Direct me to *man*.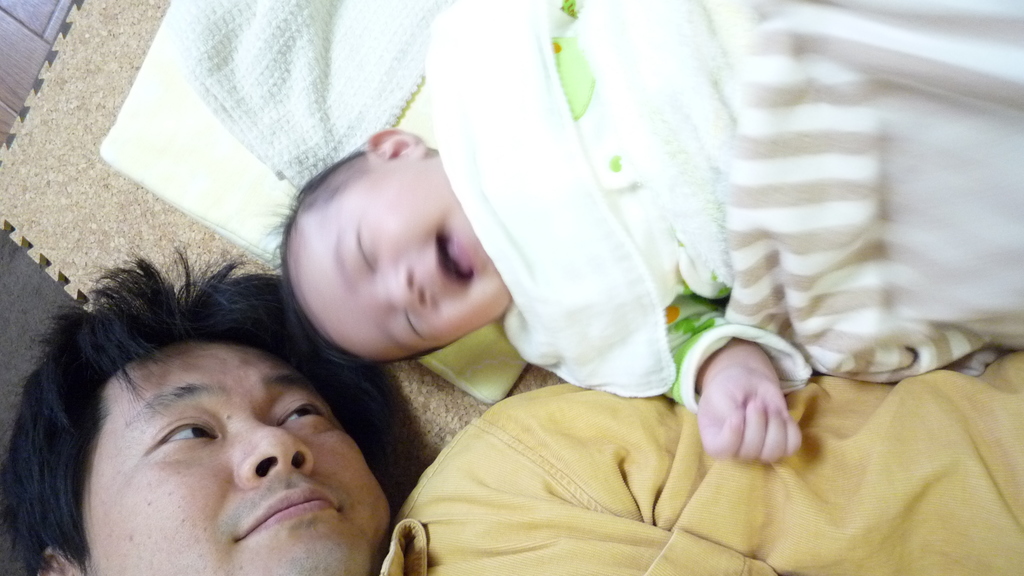
Direction: [left=0, top=134, right=557, bottom=575].
